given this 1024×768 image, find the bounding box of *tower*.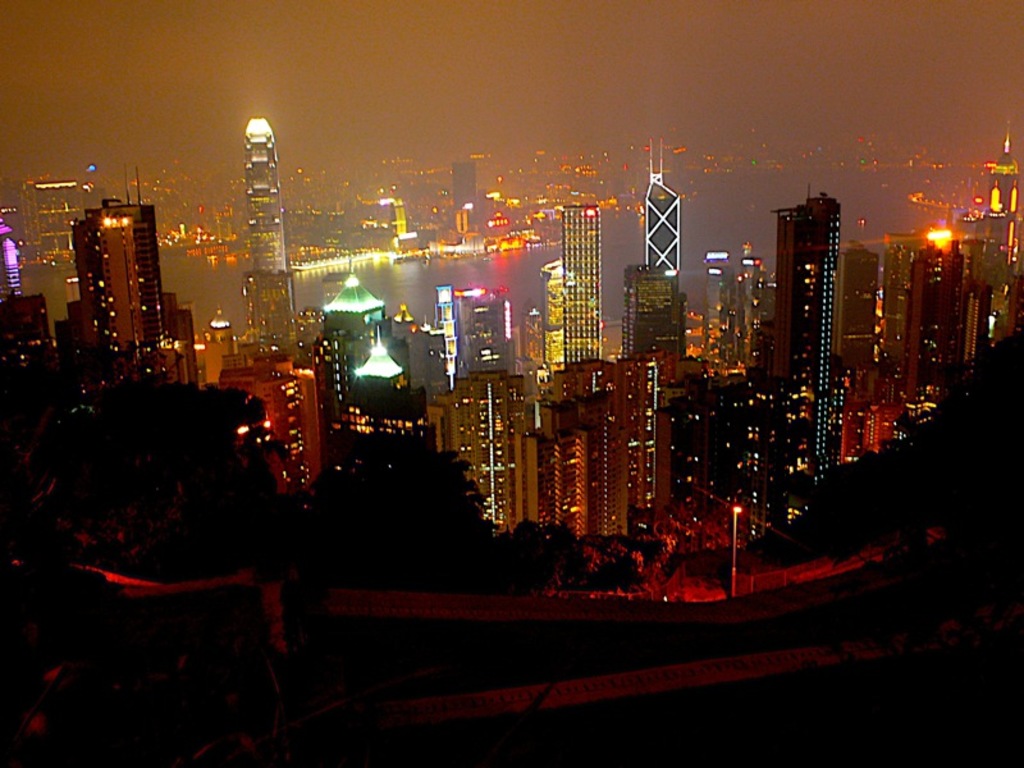
<box>612,275,694,381</box>.
